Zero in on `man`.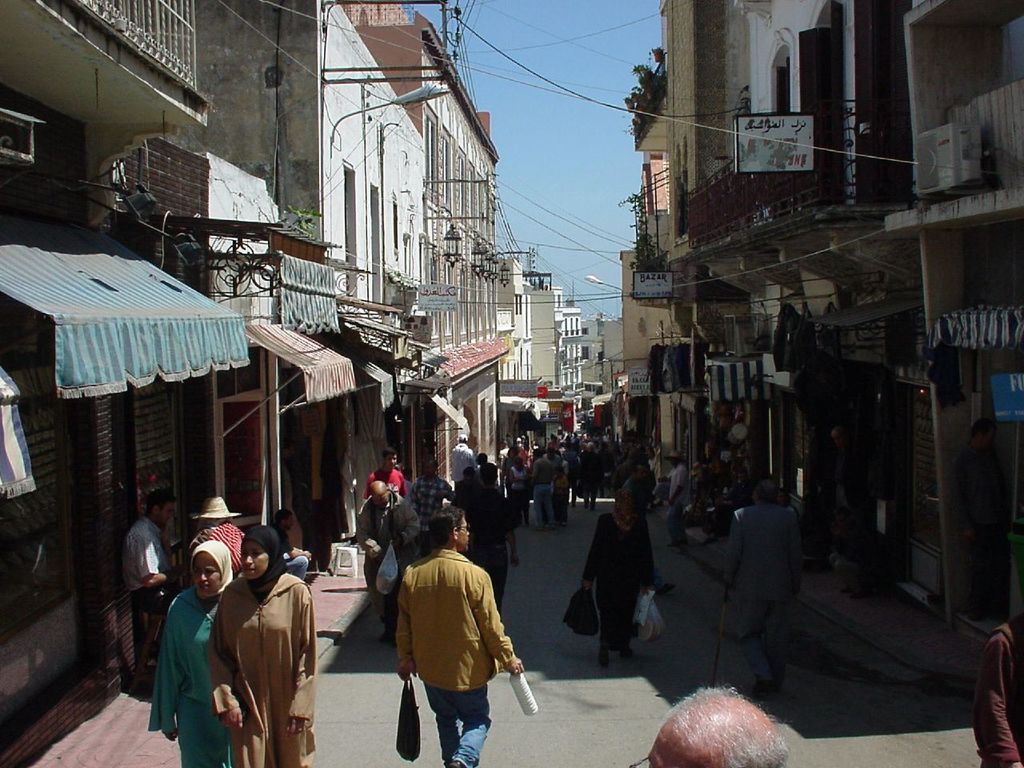
Zeroed in: pyautogui.locateOnScreen(532, 451, 556, 523).
